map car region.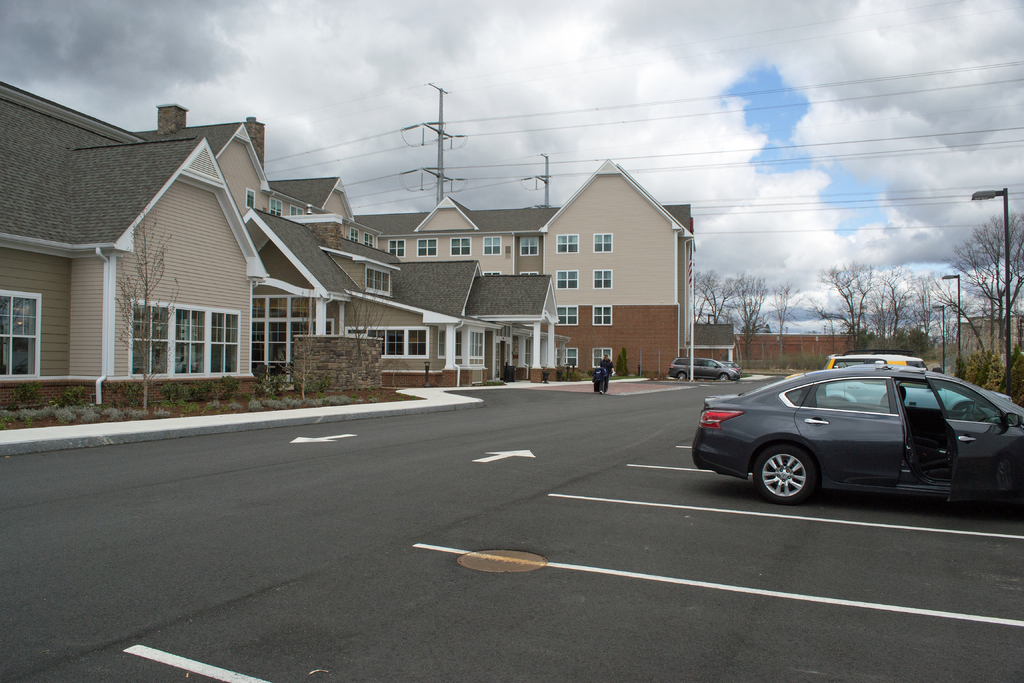
Mapped to bbox=(819, 345, 910, 364).
